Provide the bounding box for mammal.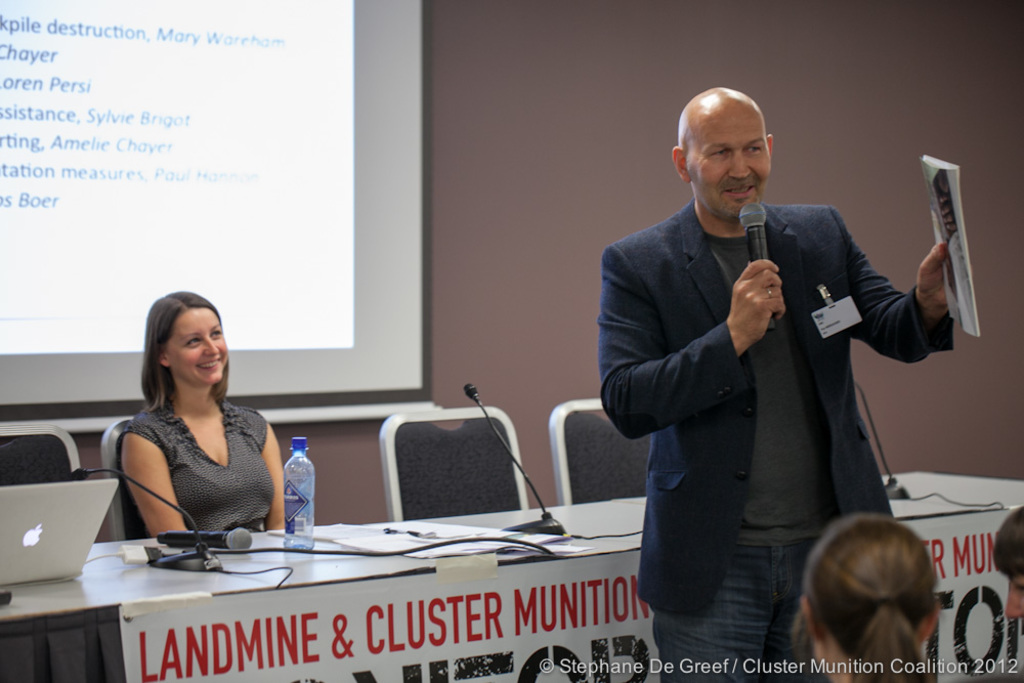
{"left": 783, "top": 513, "right": 968, "bottom": 678}.
